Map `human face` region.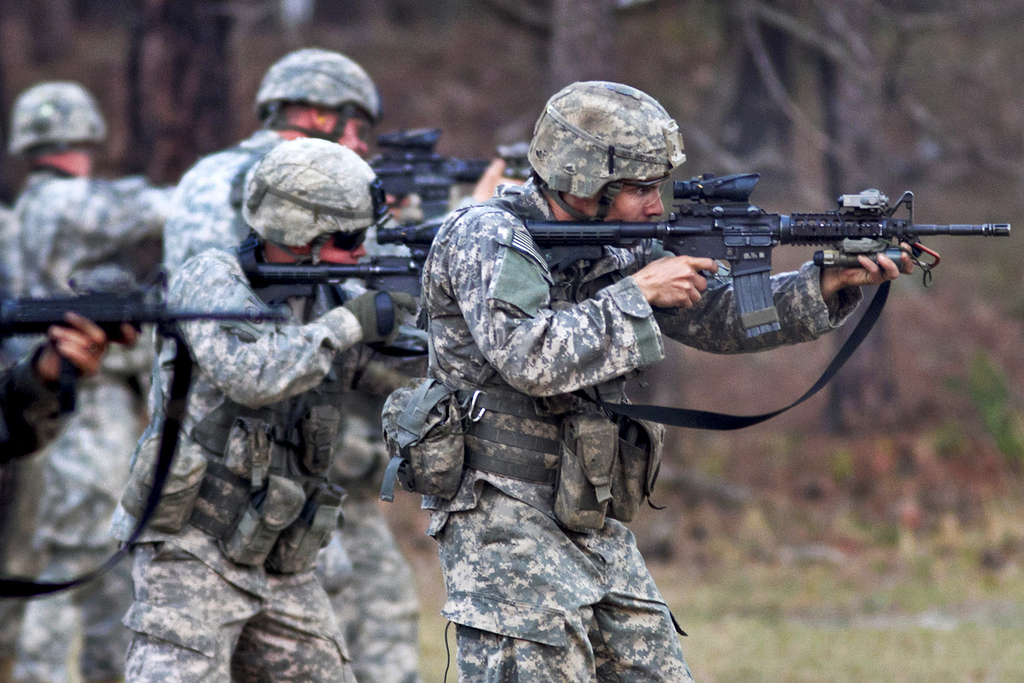
Mapped to crop(313, 216, 368, 264).
